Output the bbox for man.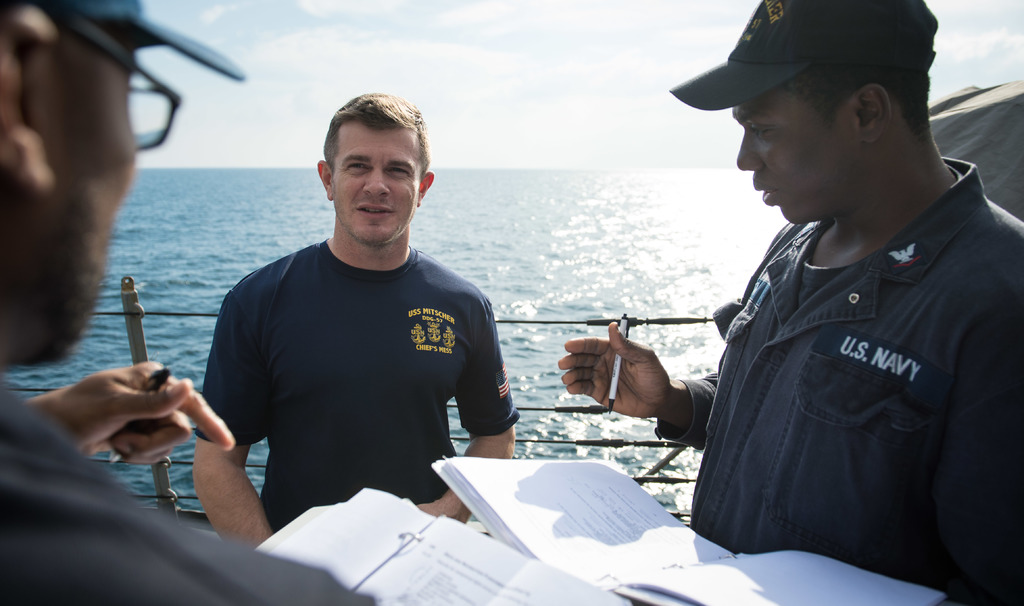
locate(191, 93, 522, 553).
